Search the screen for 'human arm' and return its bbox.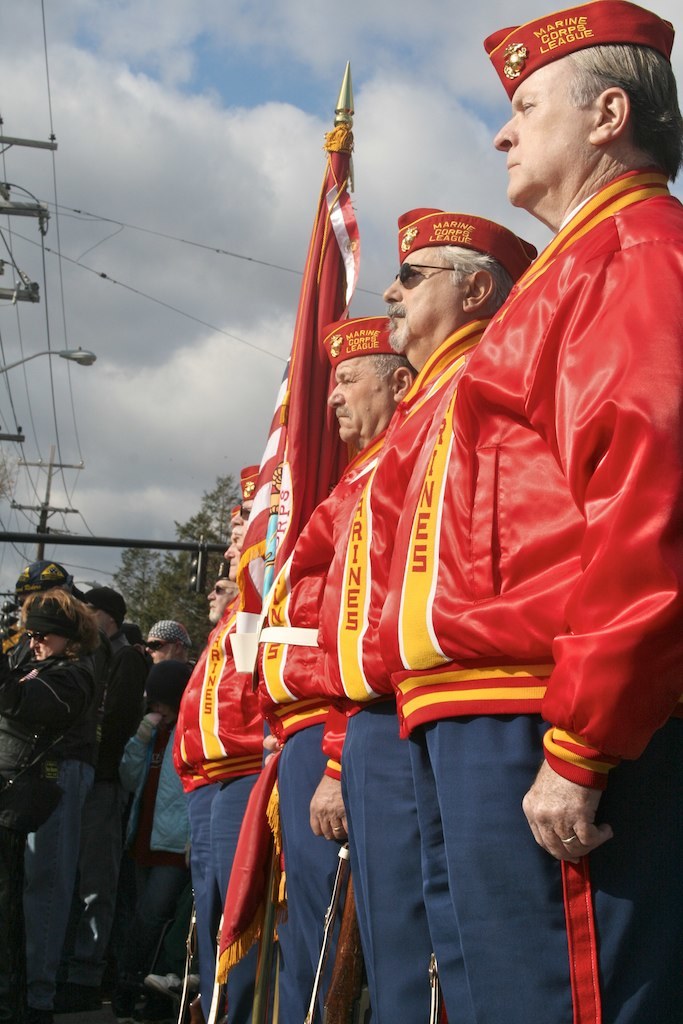
Found: 117,710,165,795.
